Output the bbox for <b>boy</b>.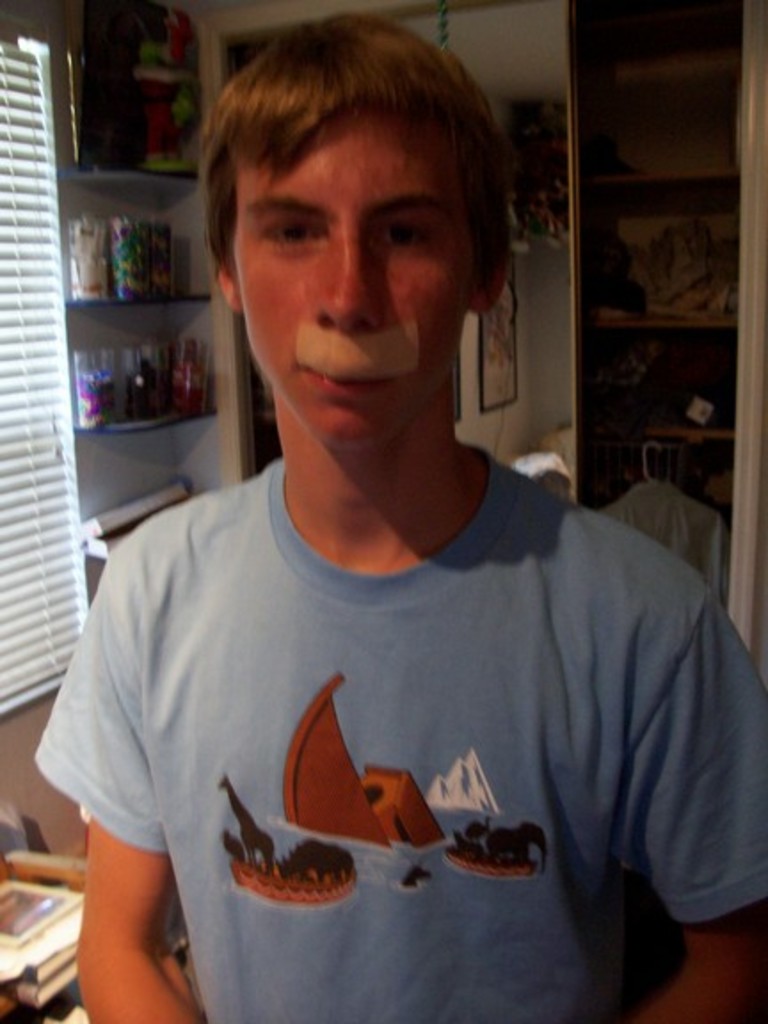
{"left": 85, "top": 92, "right": 672, "bottom": 1006}.
